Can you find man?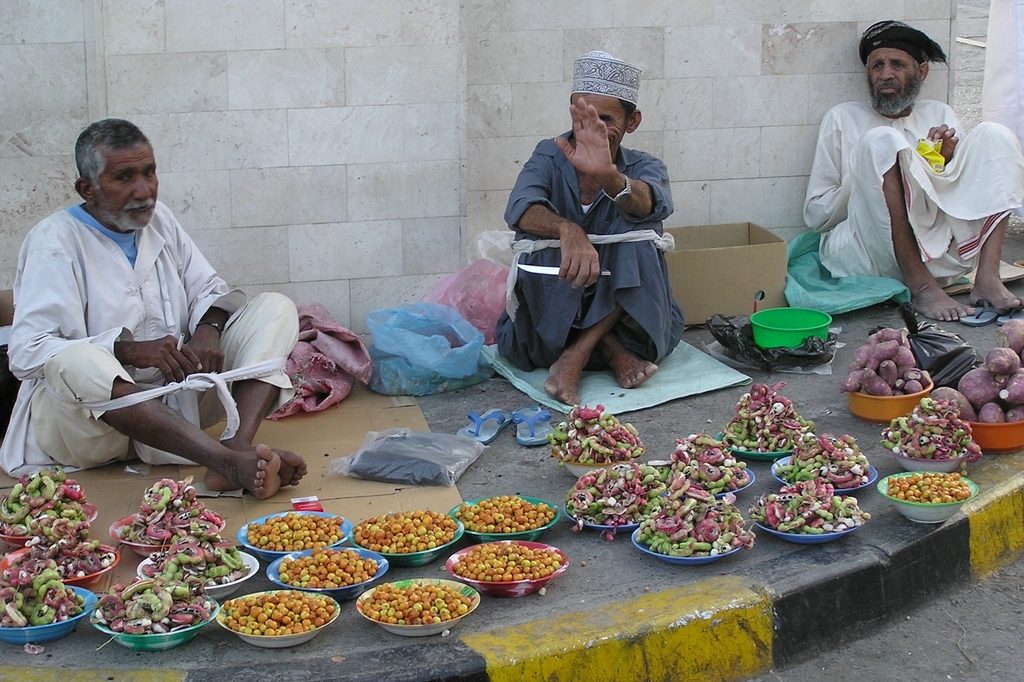
Yes, bounding box: pyautogui.locateOnScreen(13, 123, 264, 524).
